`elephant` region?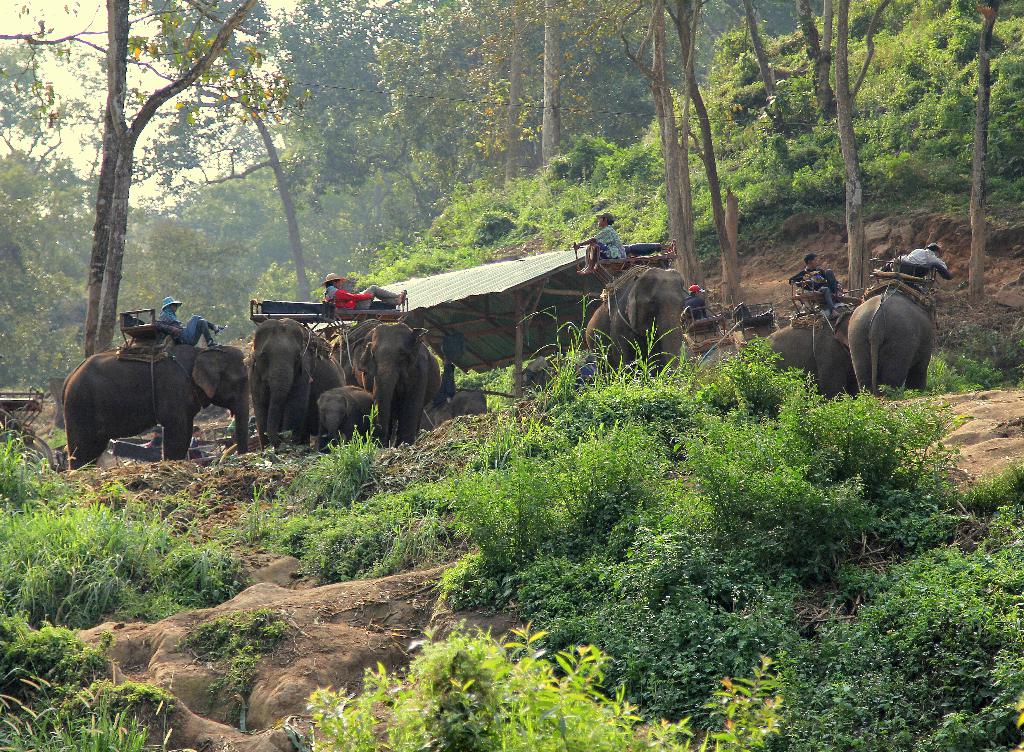
[850,286,952,411]
